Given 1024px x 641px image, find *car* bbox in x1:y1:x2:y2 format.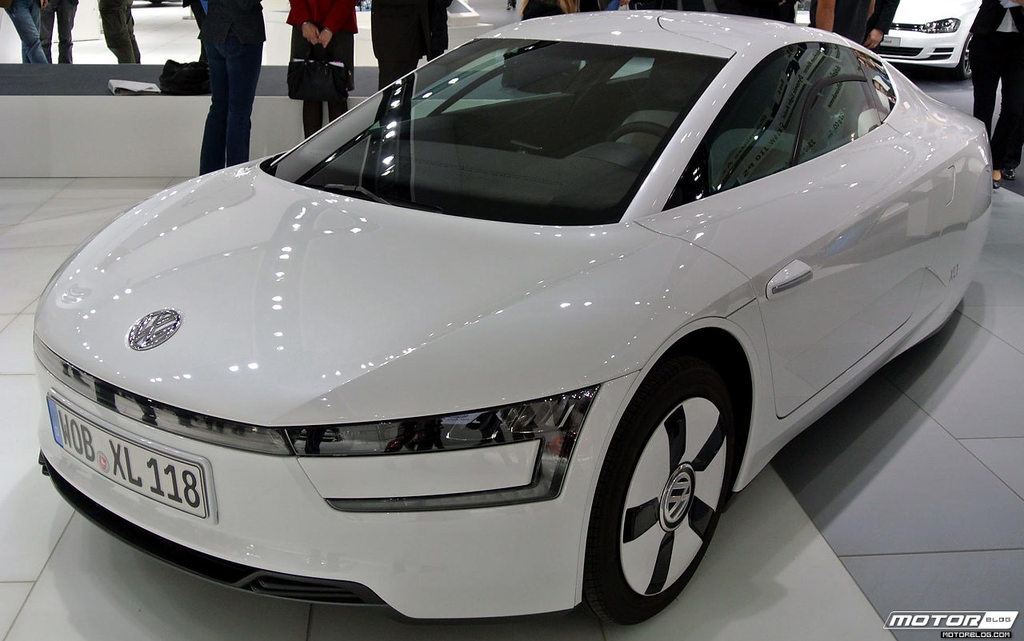
794:0:982:84.
